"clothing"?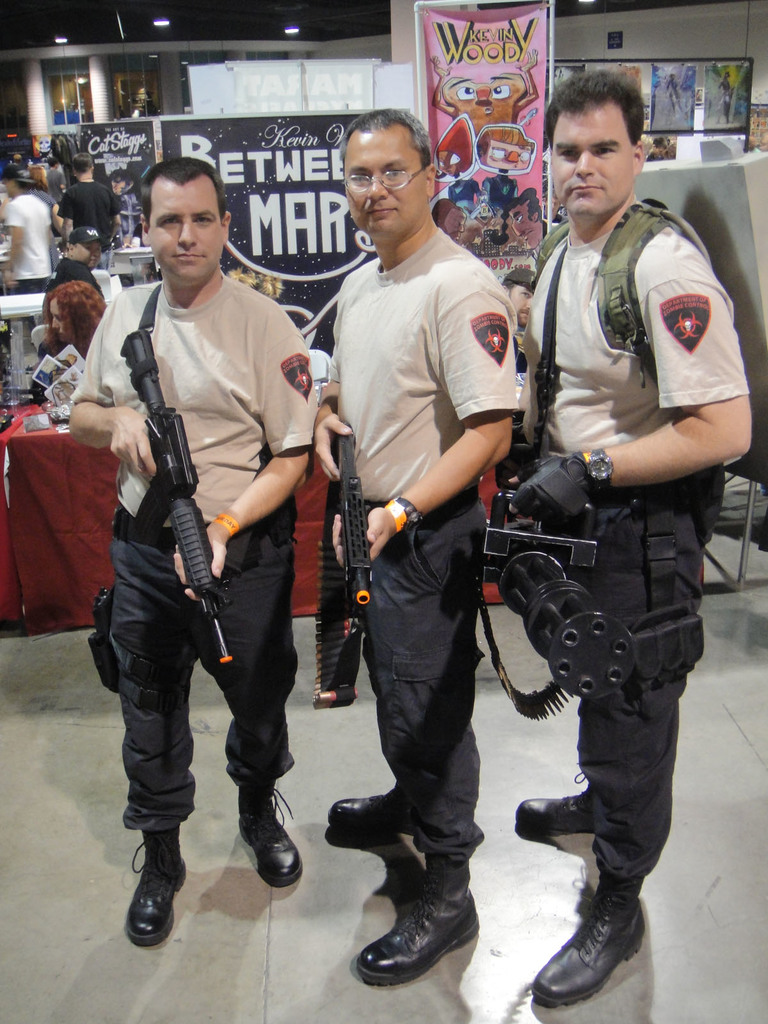
bbox=[25, 186, 54, 274]
